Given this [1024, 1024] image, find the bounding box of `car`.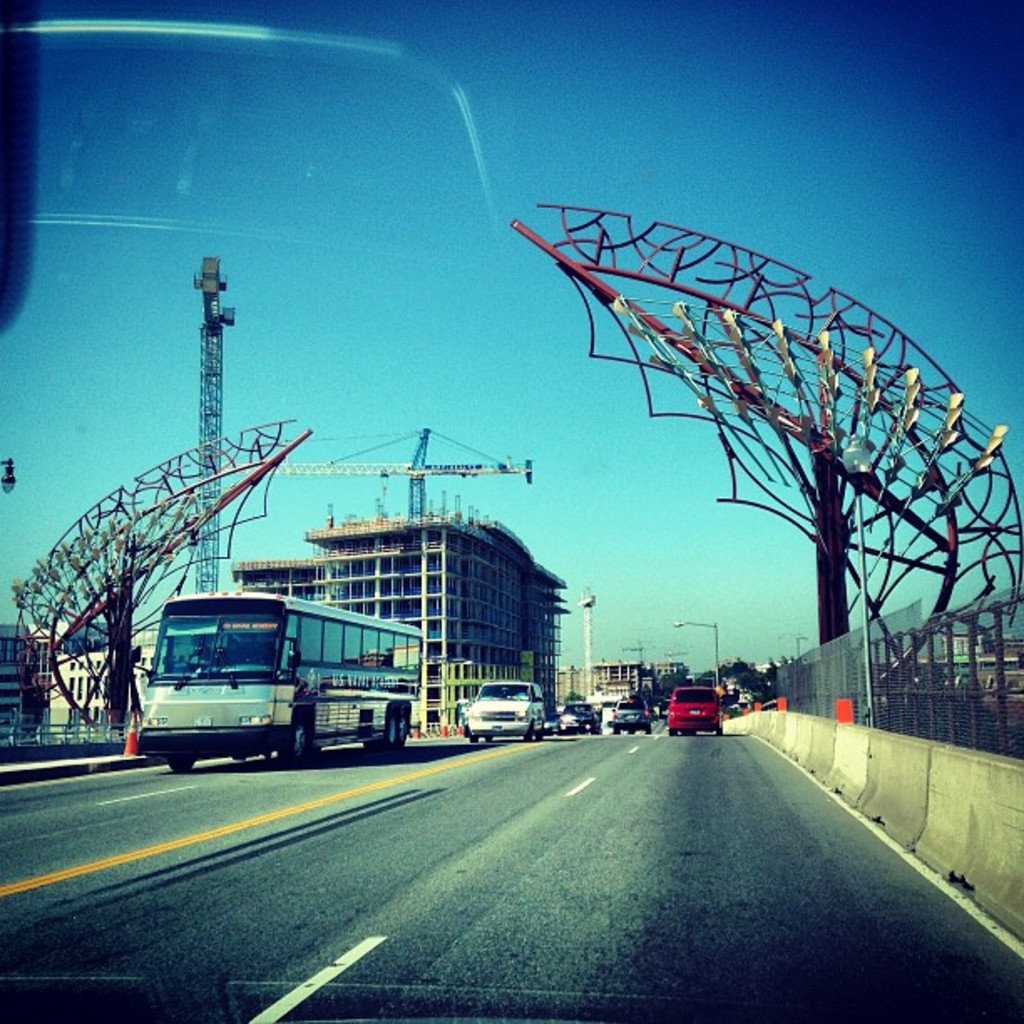
611, 699, 648, 728.
